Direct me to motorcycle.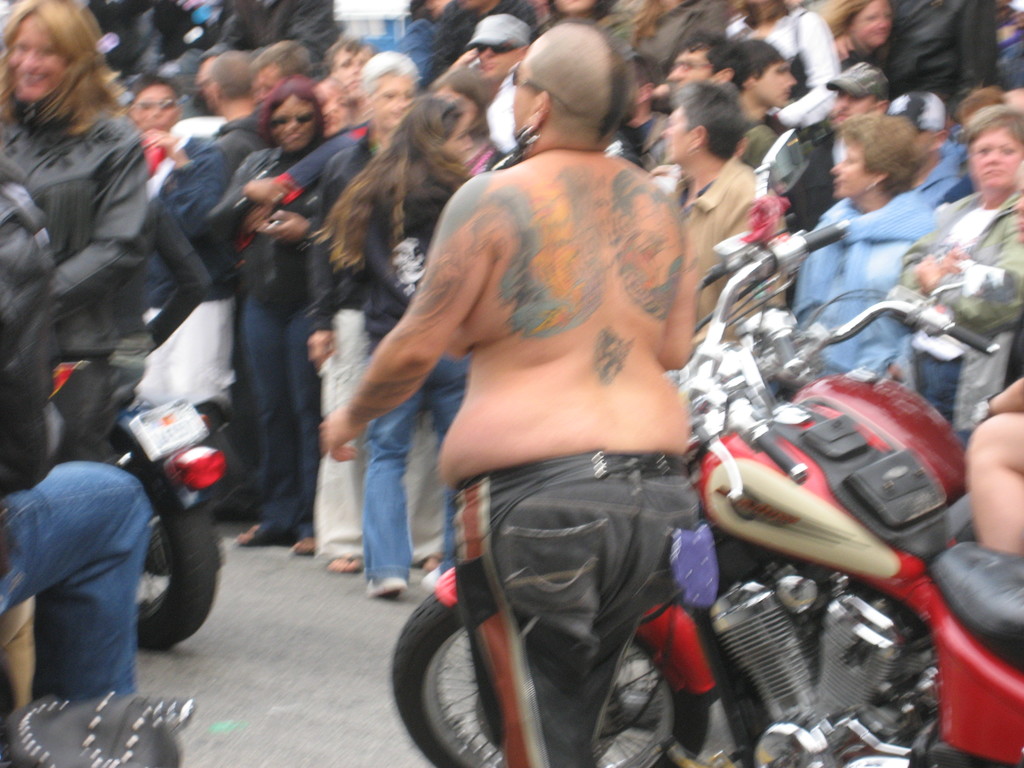
Direction: 51/355/223/648.
